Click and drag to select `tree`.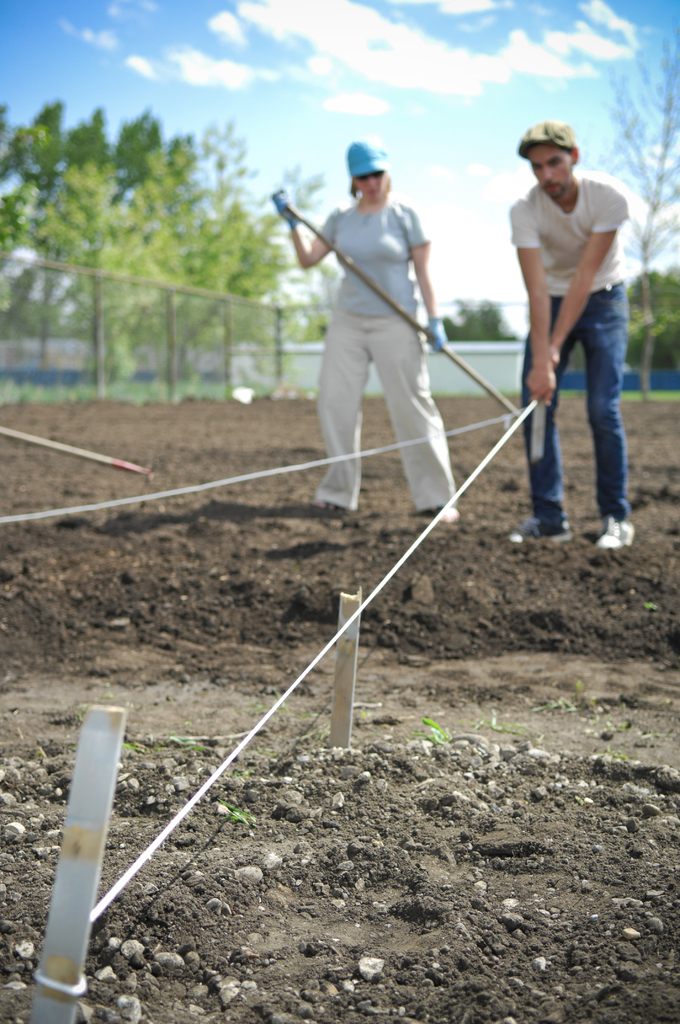
Selection: bbox=(22, 106, 70, 266).
